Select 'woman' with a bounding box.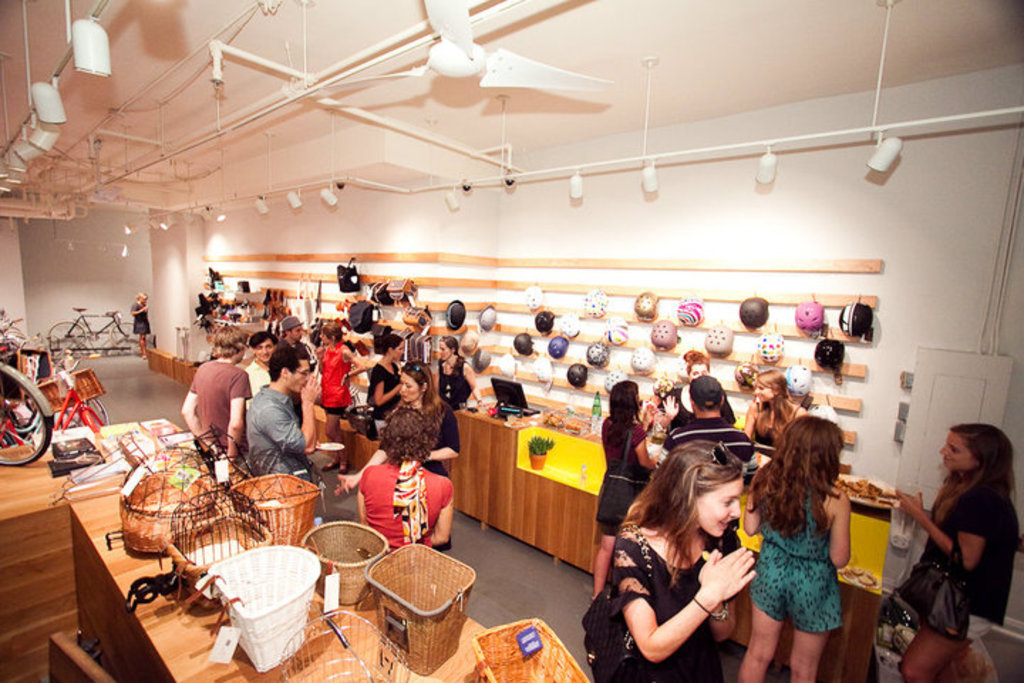
137, 292, 152, 361.
